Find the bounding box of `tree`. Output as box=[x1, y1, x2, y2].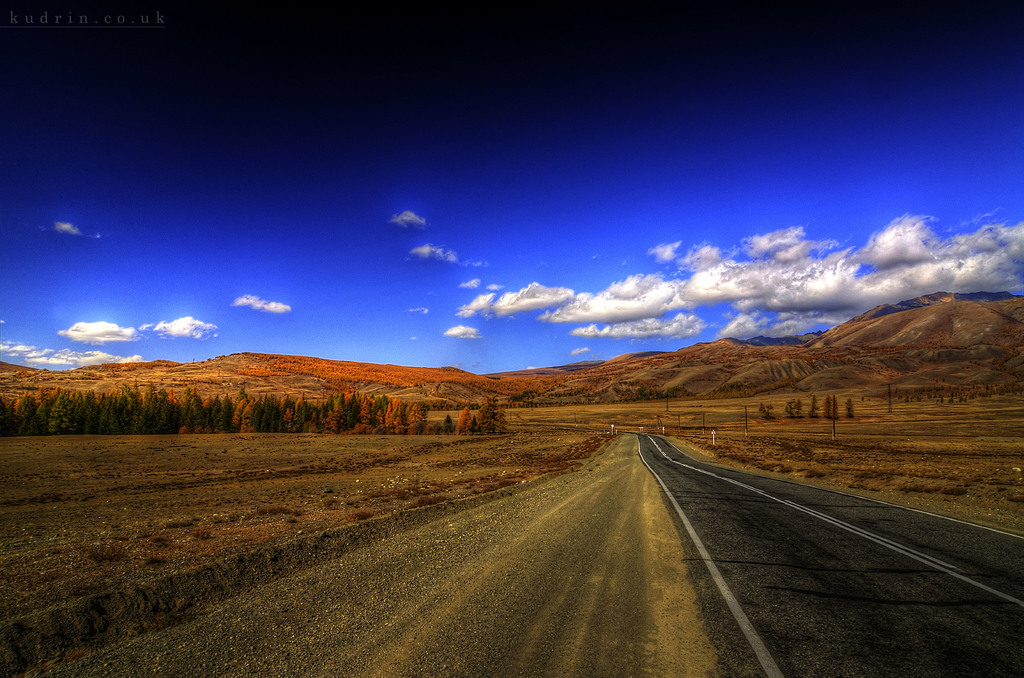
box=[768, 408, 776, 421].
